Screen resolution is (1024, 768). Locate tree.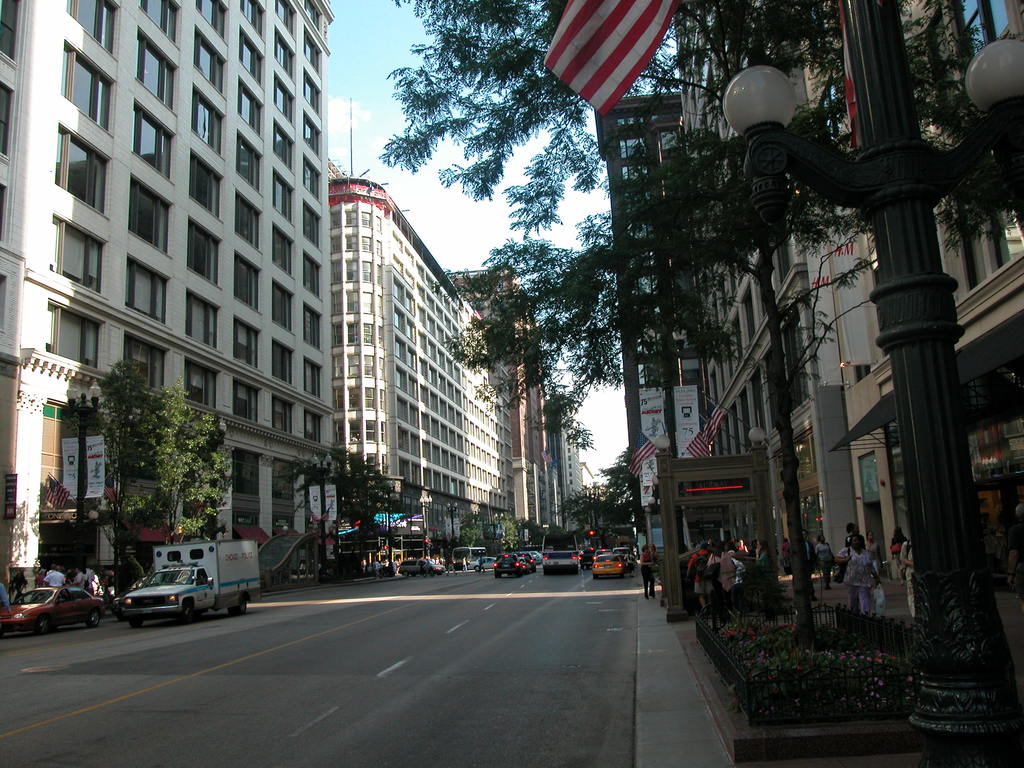
(86, 360, 165, 590).
